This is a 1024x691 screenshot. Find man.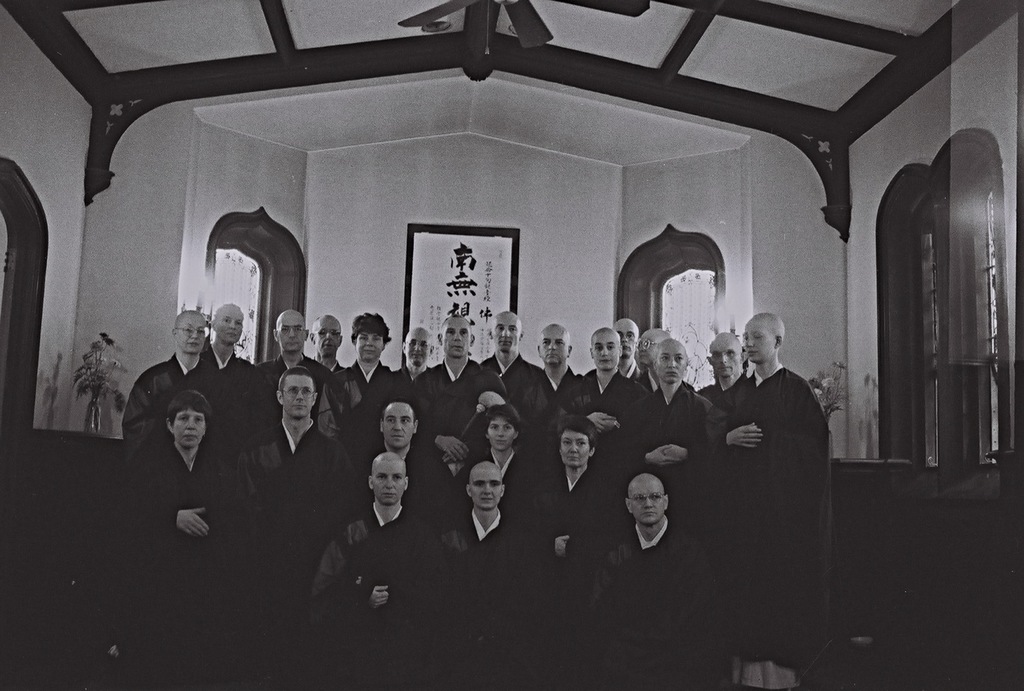
Bounding box: 698 327 742 402.
